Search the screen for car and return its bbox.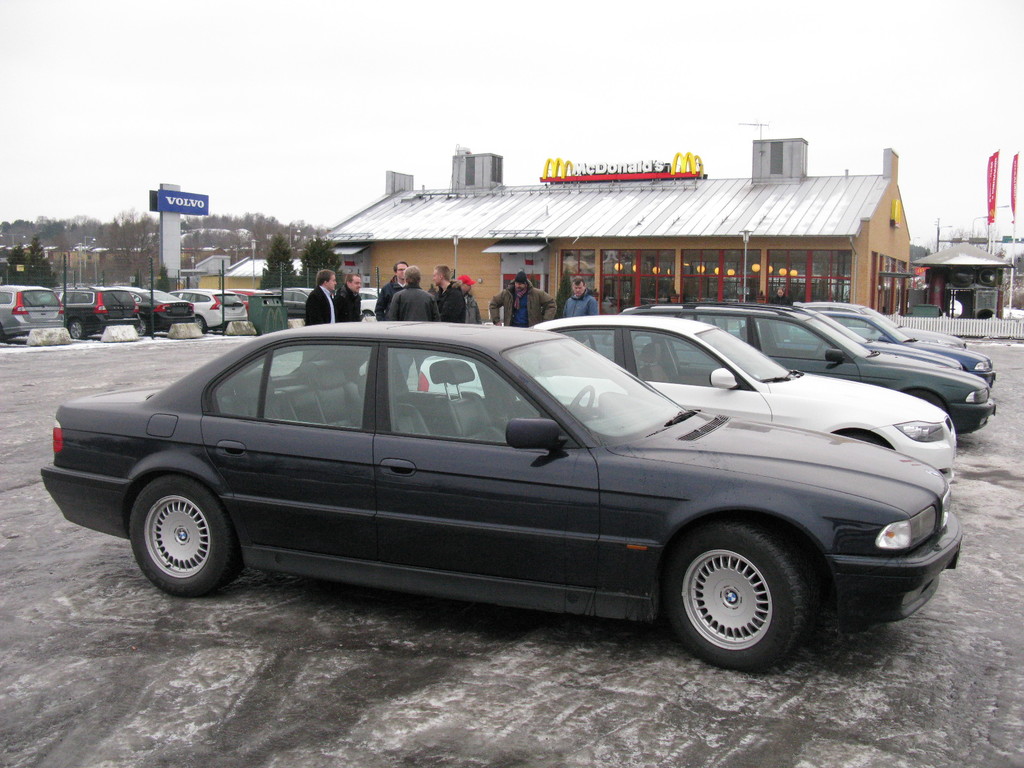
Found: bbox=(53, 285, 200, 340).
